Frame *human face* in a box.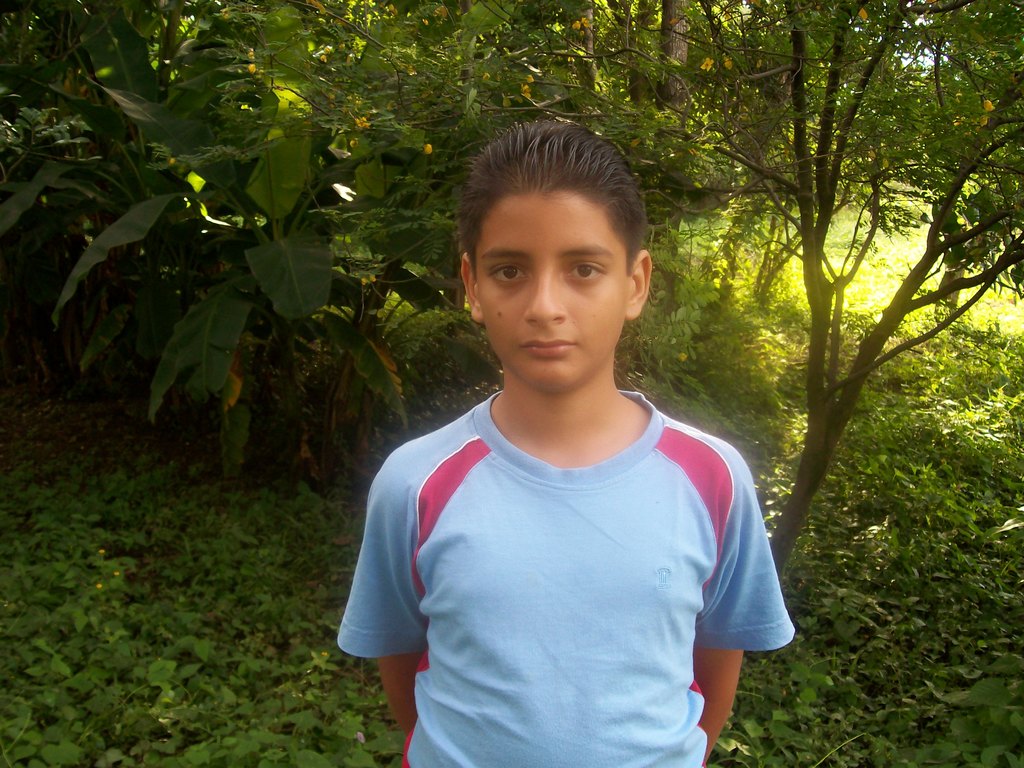
<box>481,189,627,392</box>.
